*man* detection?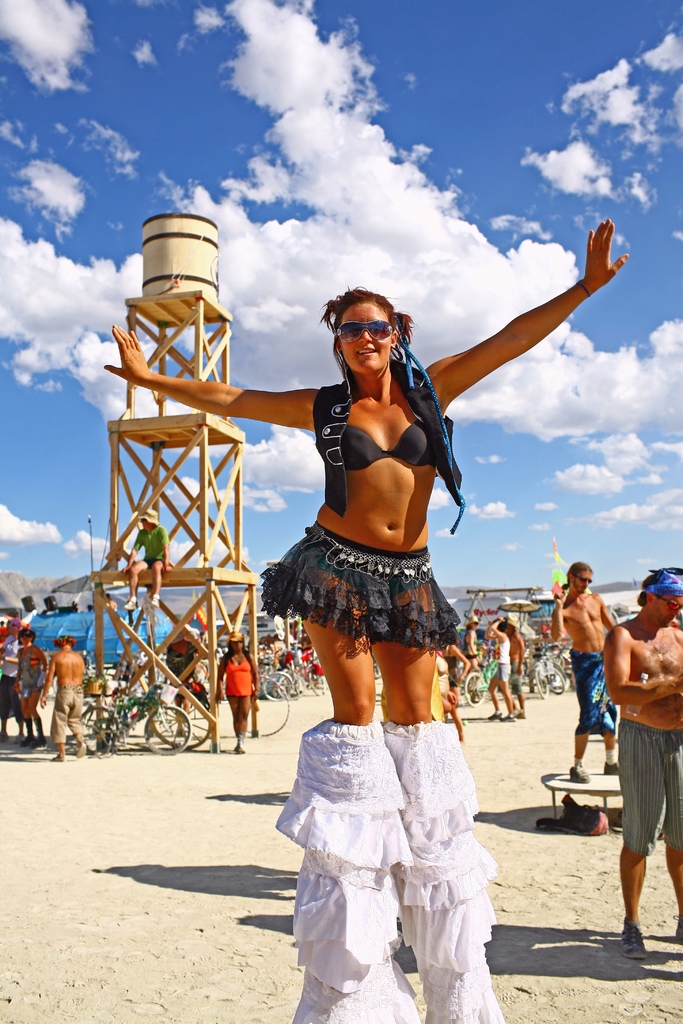
<bbox>119, 509, 171, 610</bbox>
